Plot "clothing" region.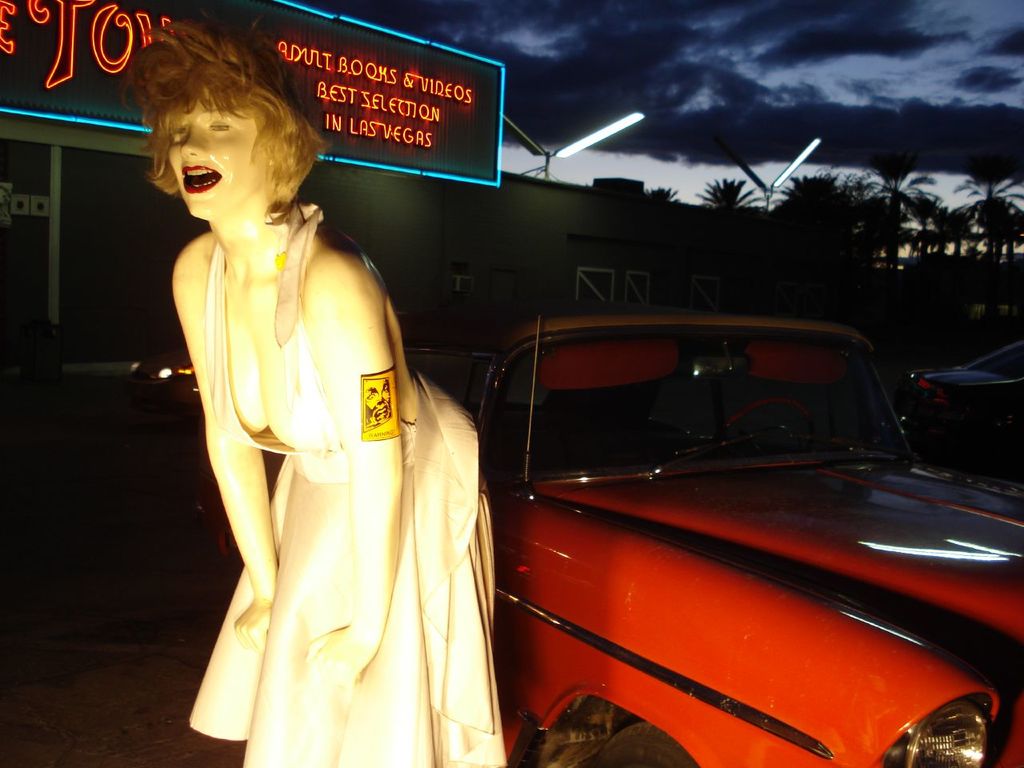
Plotted at region(177, 244, 498, 752).
